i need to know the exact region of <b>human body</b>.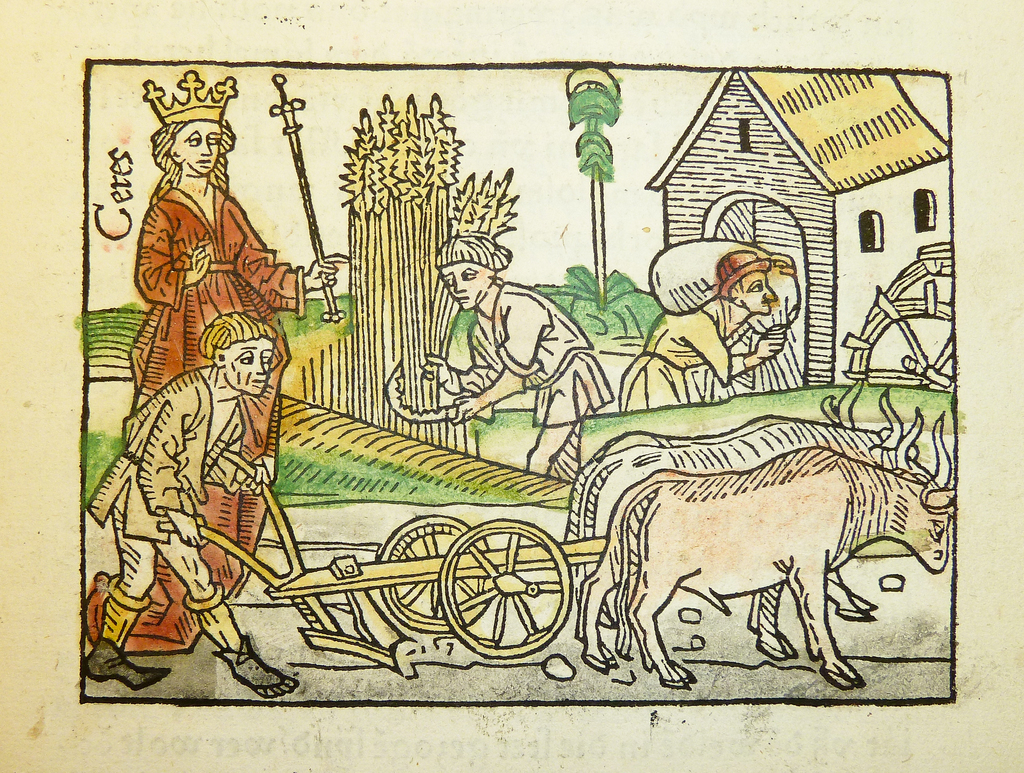
Region: 616 245 796 421.
